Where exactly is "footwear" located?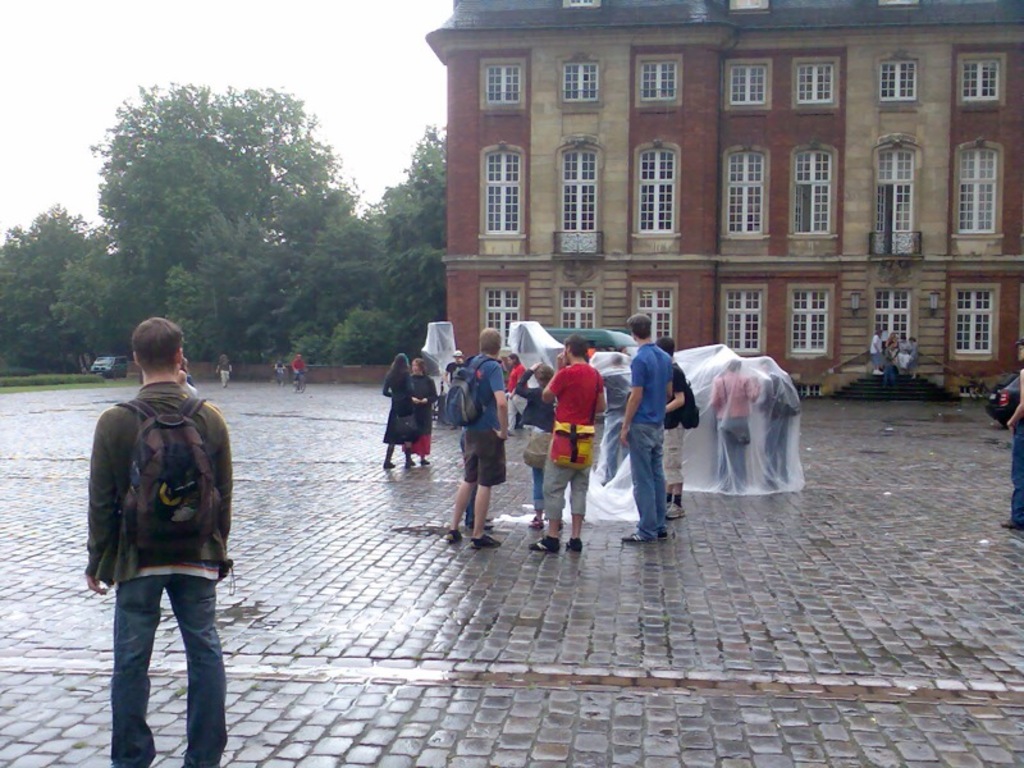
Its bounding box is pyautogui.locateOnScreen(447, 527, 457, 541).
